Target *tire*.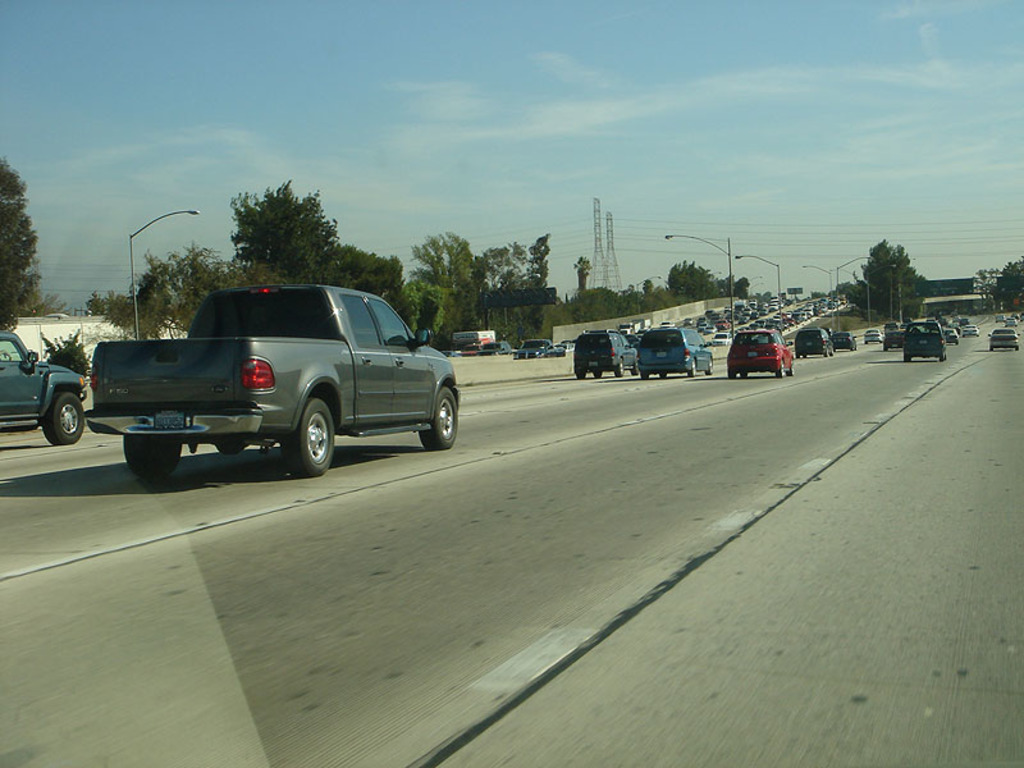
Target region: 886 344 890 352.
